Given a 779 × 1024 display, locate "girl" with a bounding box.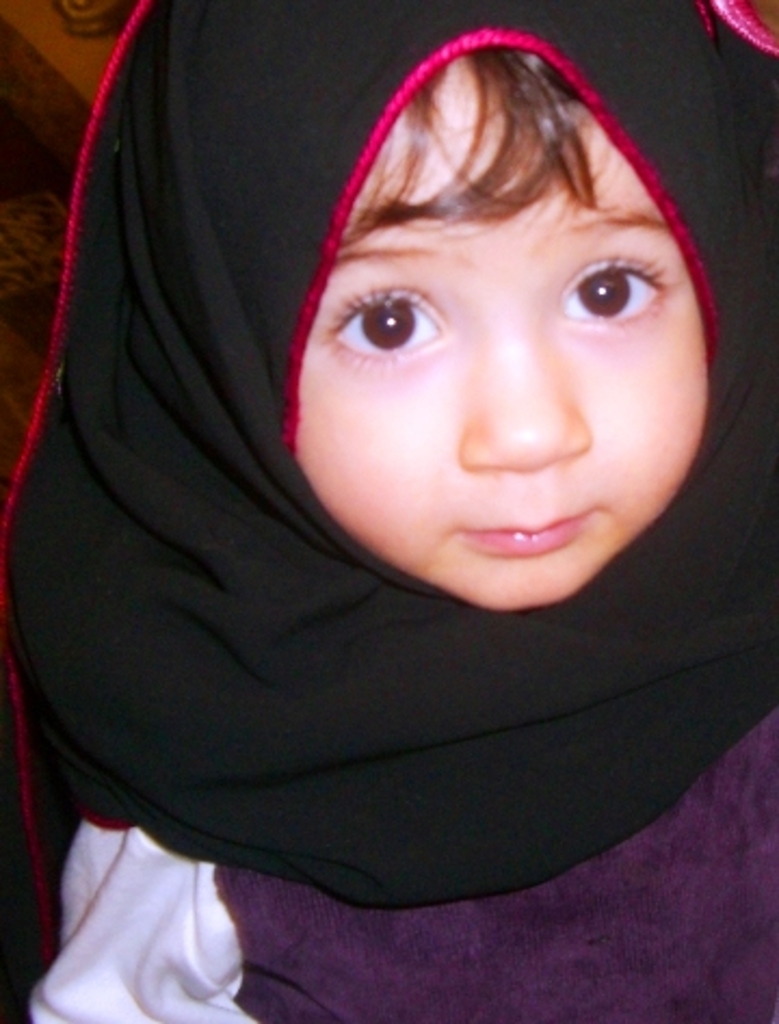
Located: locate(0, 0, 777, 1022).
